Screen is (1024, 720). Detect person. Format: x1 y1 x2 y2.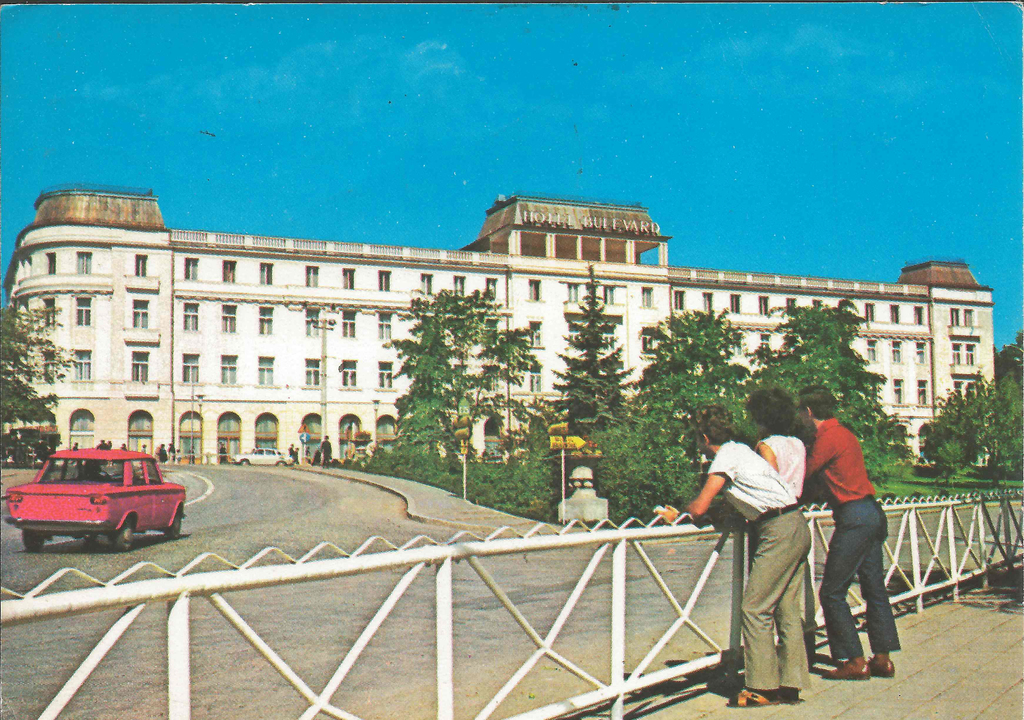
250 442 261 455.
